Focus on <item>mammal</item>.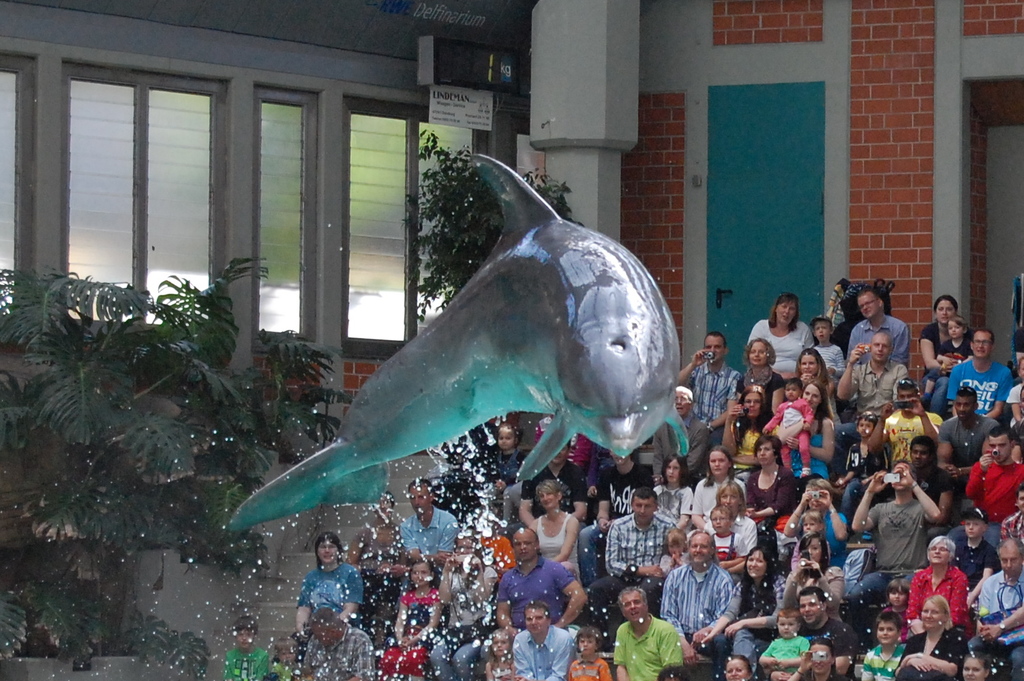
Focused at 860 607 909 680.
